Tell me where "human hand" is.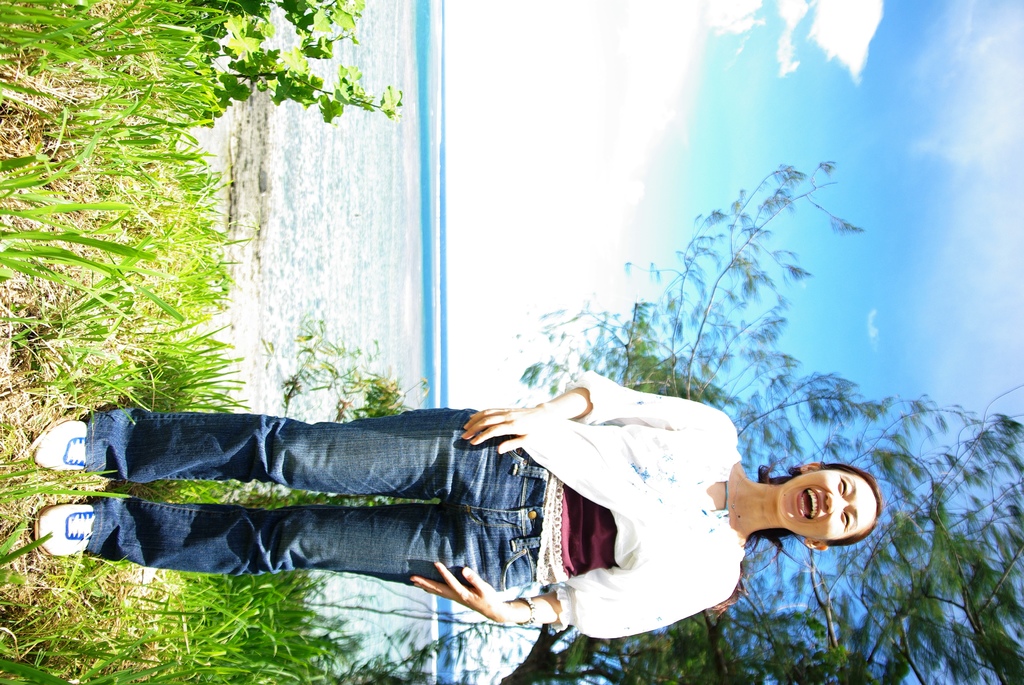
"human hand" is at 405/558/509/624.
